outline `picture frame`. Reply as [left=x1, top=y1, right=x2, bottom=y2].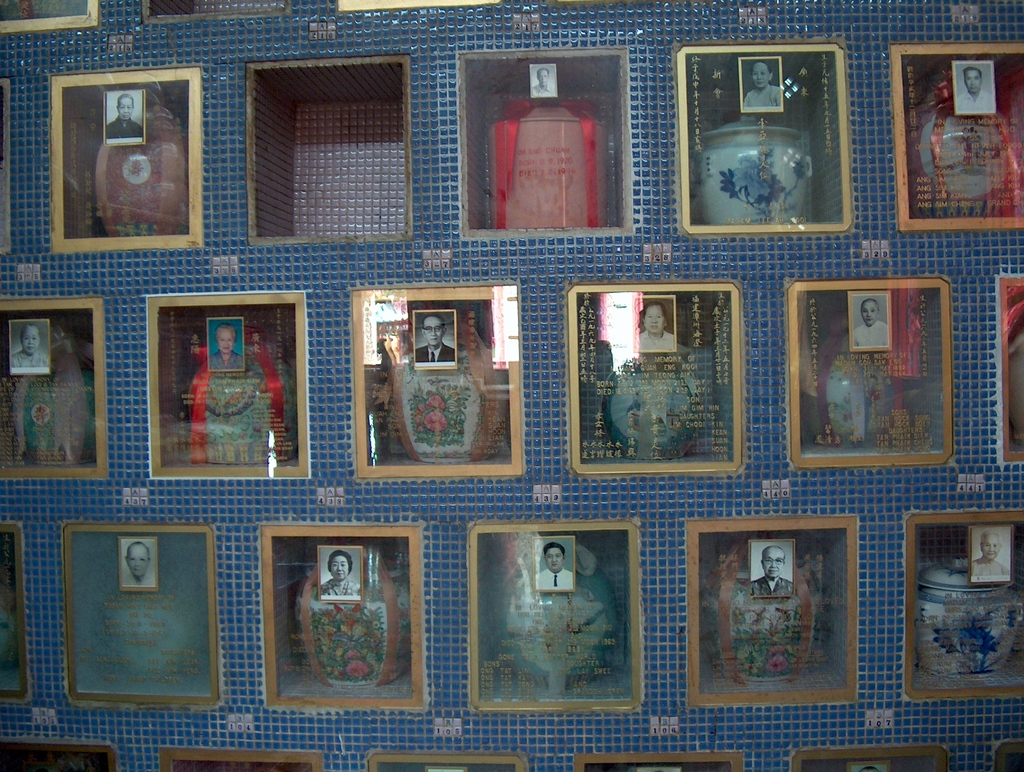
[left=42, top=69, right=205, bottom=246].
